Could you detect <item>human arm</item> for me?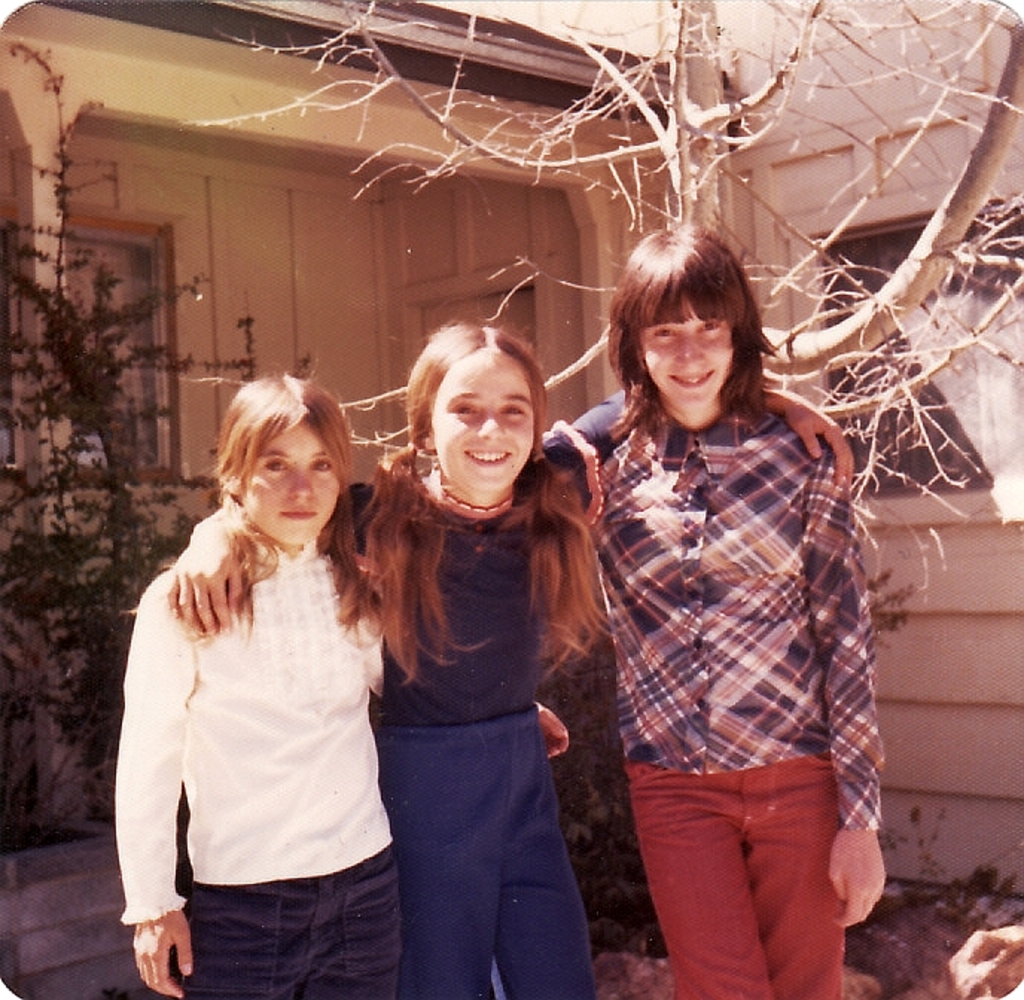
Detection result: bbox(168, 482, 380, 637).
